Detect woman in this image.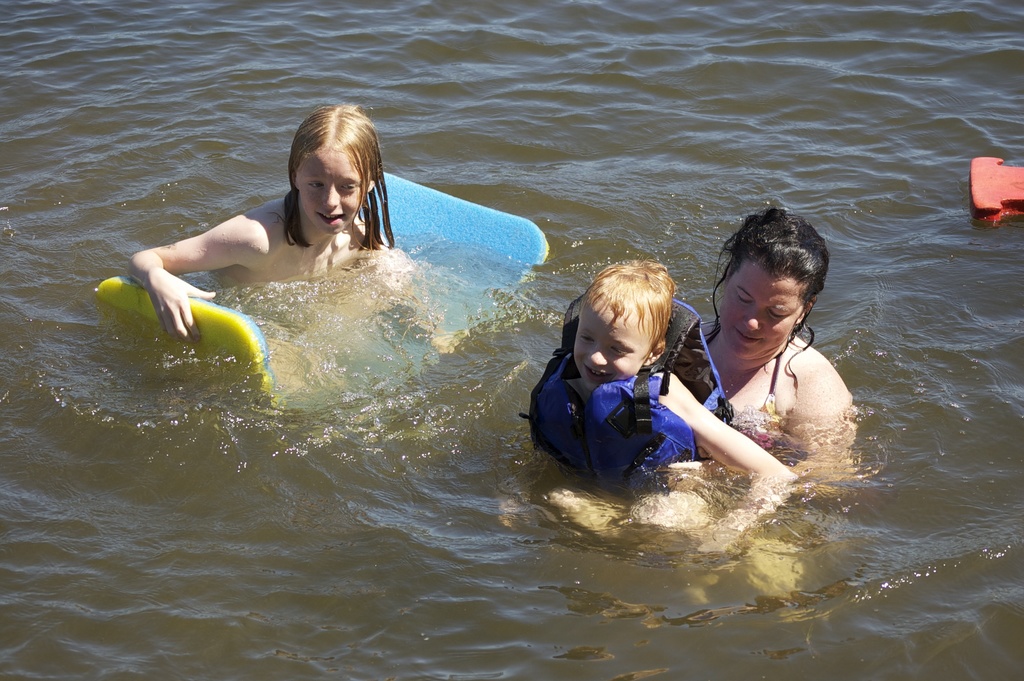
Detection: 131/119/434/393.
